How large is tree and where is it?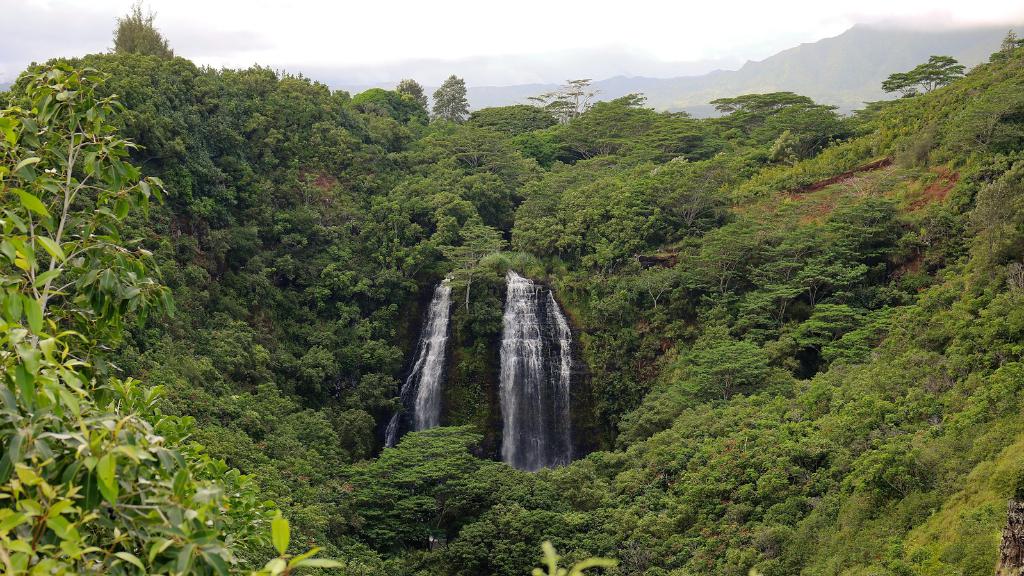
Bounding box: crop(882, 55, 968, 95).
